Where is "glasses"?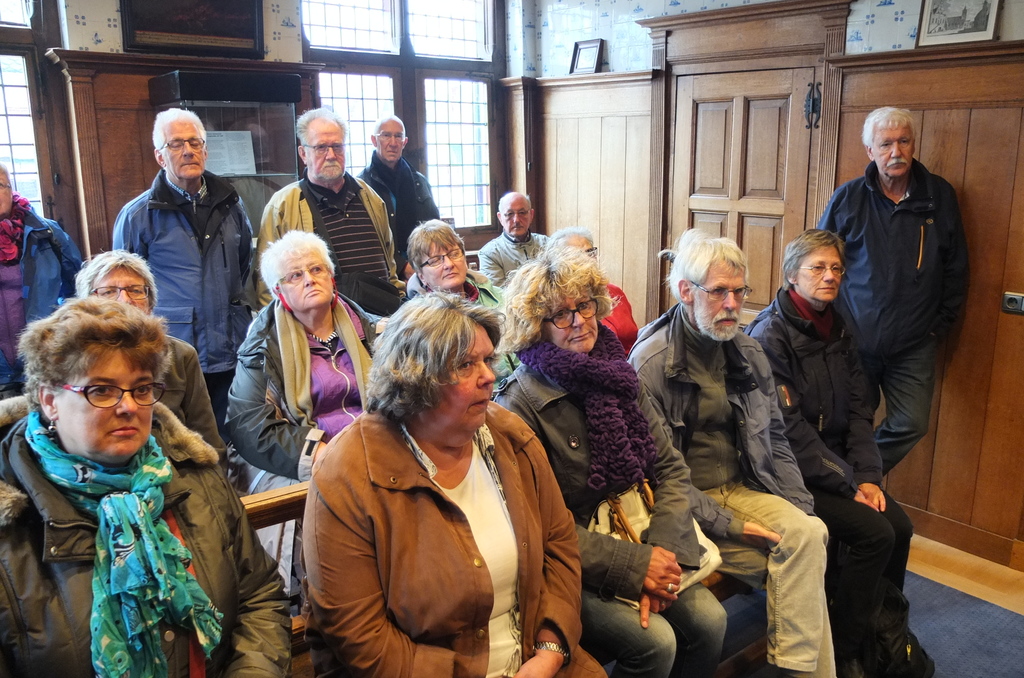
{"left": 89, "top": 283, "right": 152, "bottom": 299}.
